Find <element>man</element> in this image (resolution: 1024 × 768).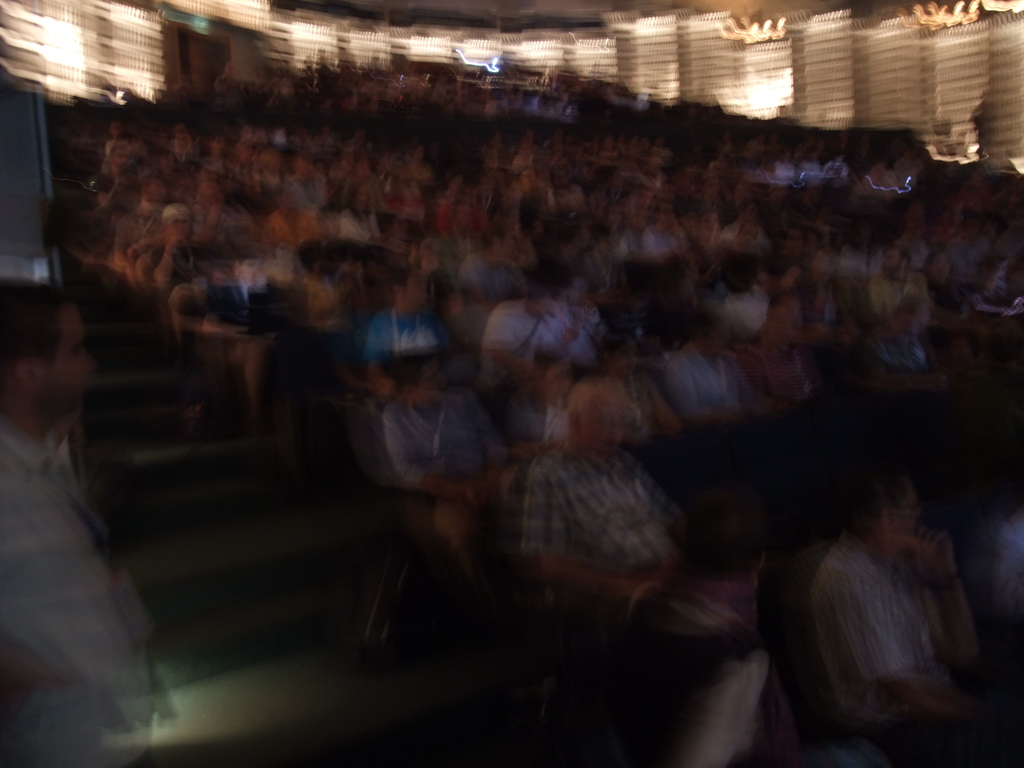
select_region(0, 259, 182, 748).
